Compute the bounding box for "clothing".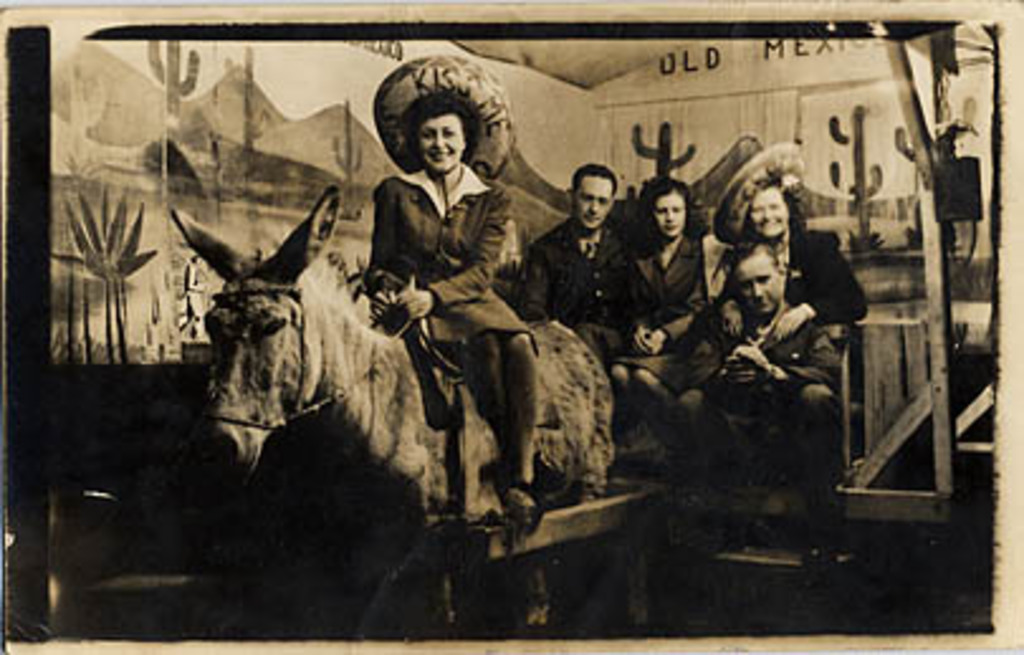
locate(324, 73, 554, 465).
